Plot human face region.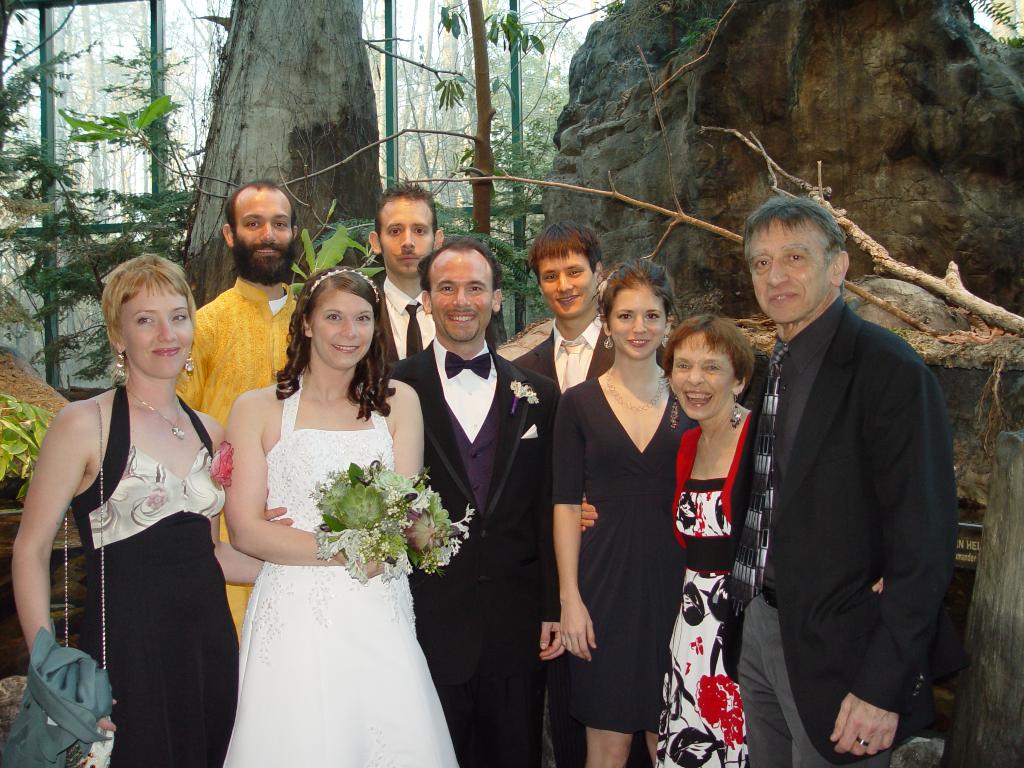
Plotted at (428, 253, 489, 340).
